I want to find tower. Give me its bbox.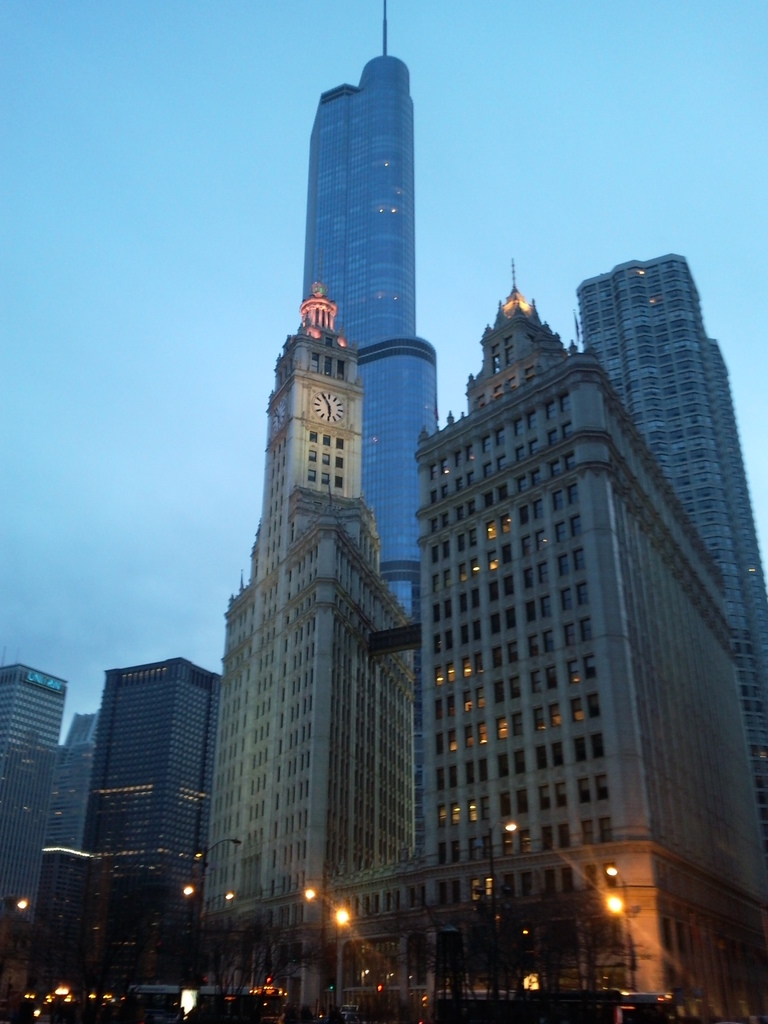
570, 246, 767, 803.
